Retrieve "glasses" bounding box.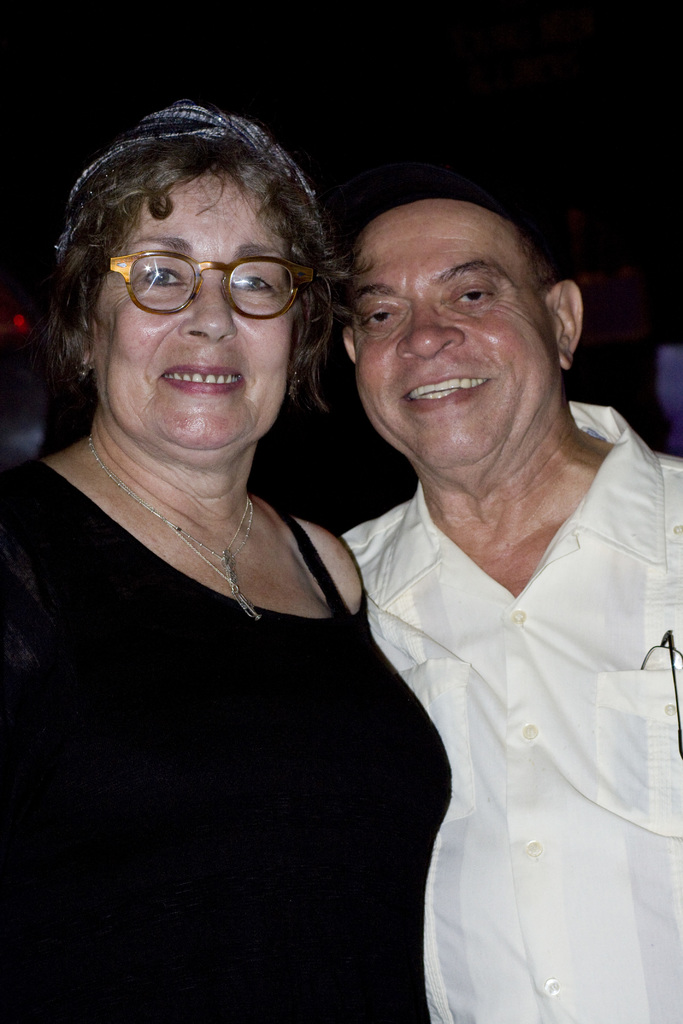
Bounding box: box(81, 233, 317, 318).
